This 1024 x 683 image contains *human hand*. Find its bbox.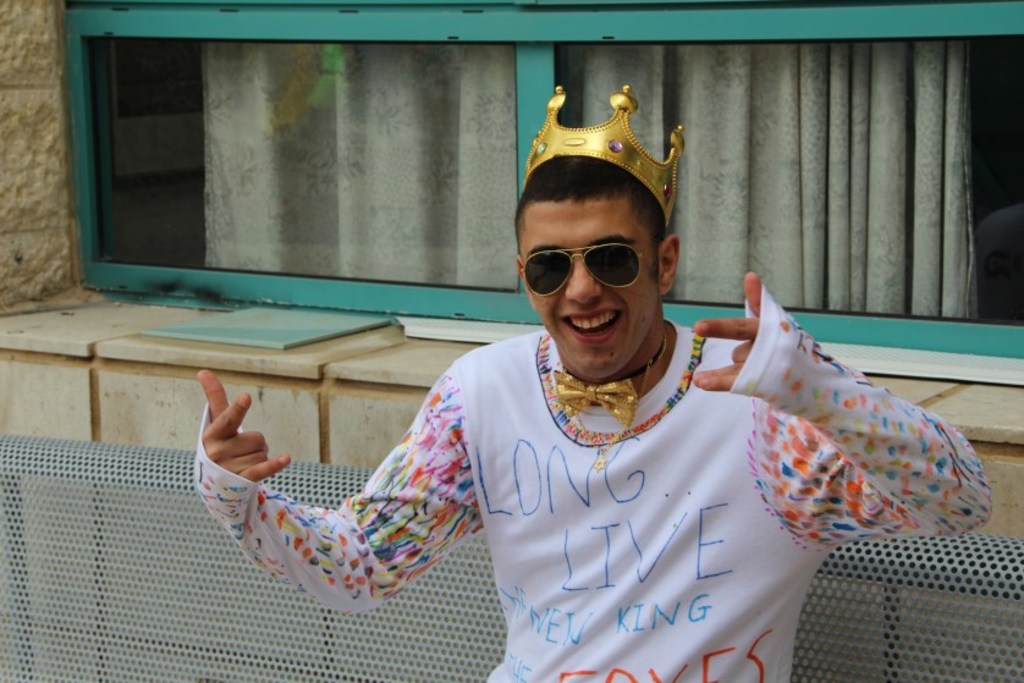
[left=689, top=266, right=767, bottom=391].
